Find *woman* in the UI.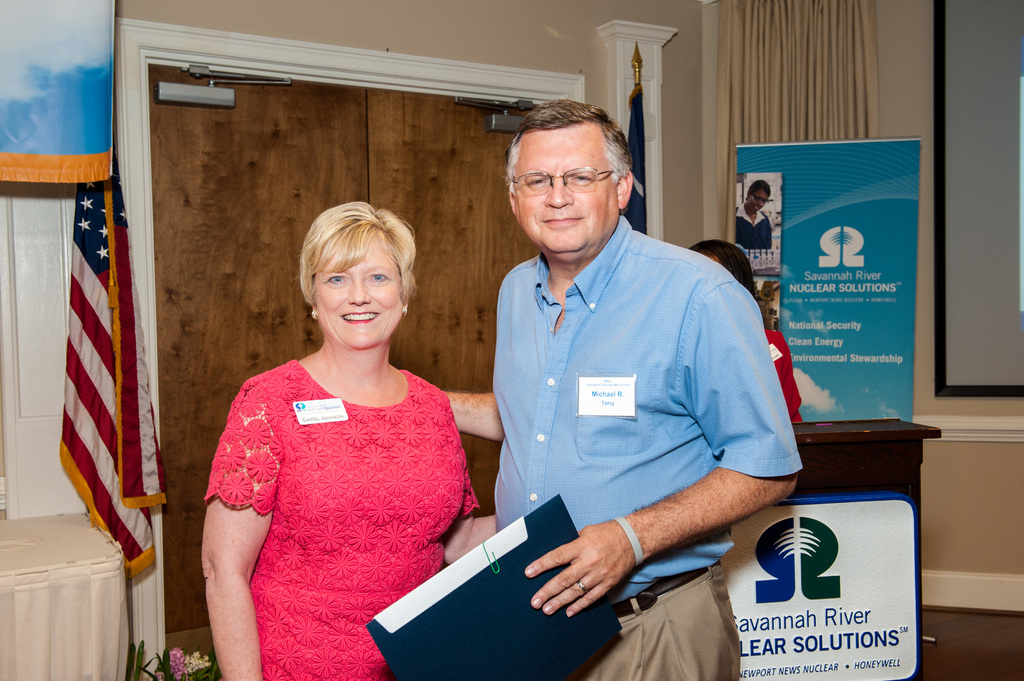
UI element at <box>735,179,772,255</box>.
